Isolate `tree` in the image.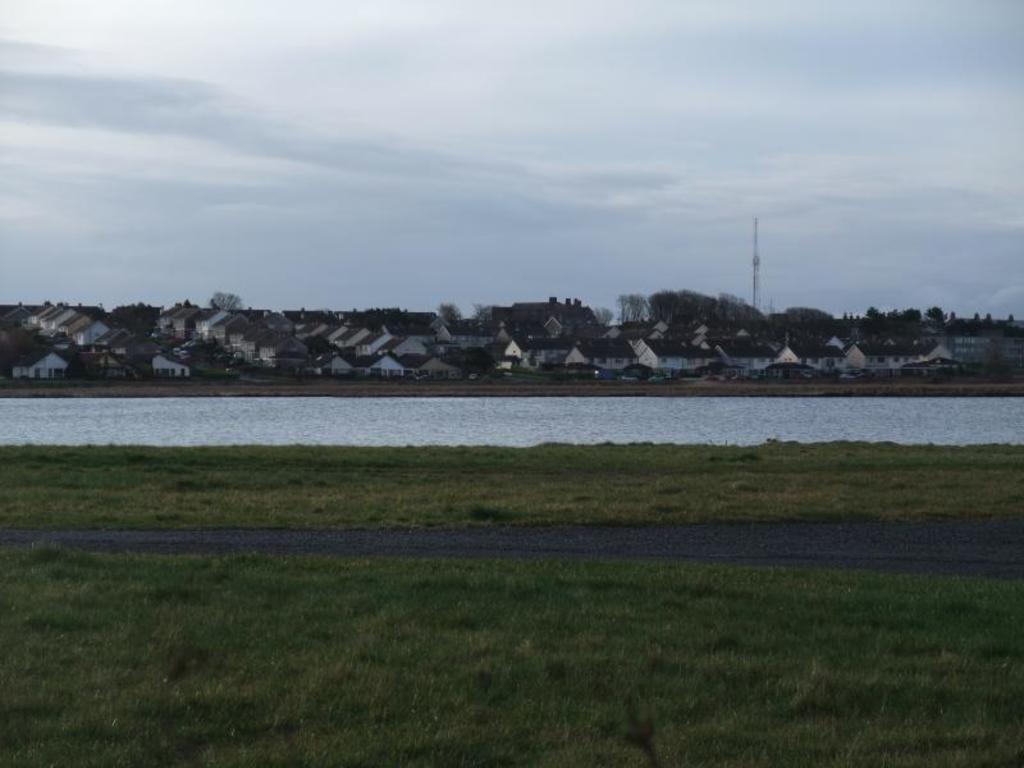
Isolated region: 206:289:242:312.
